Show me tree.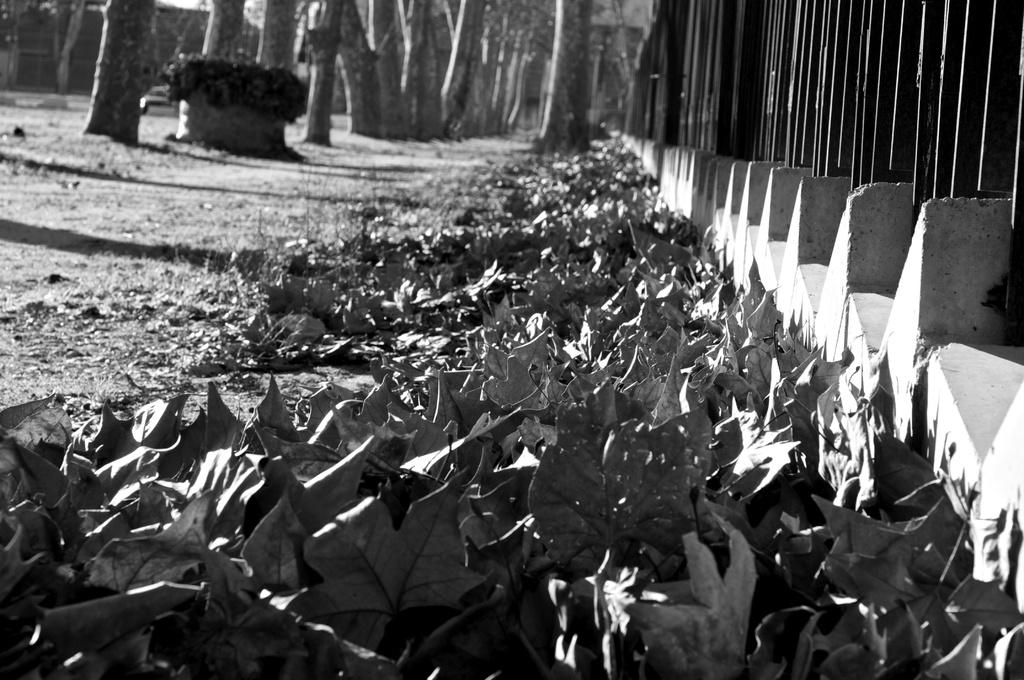
tree is here: 399,0,445,142.
